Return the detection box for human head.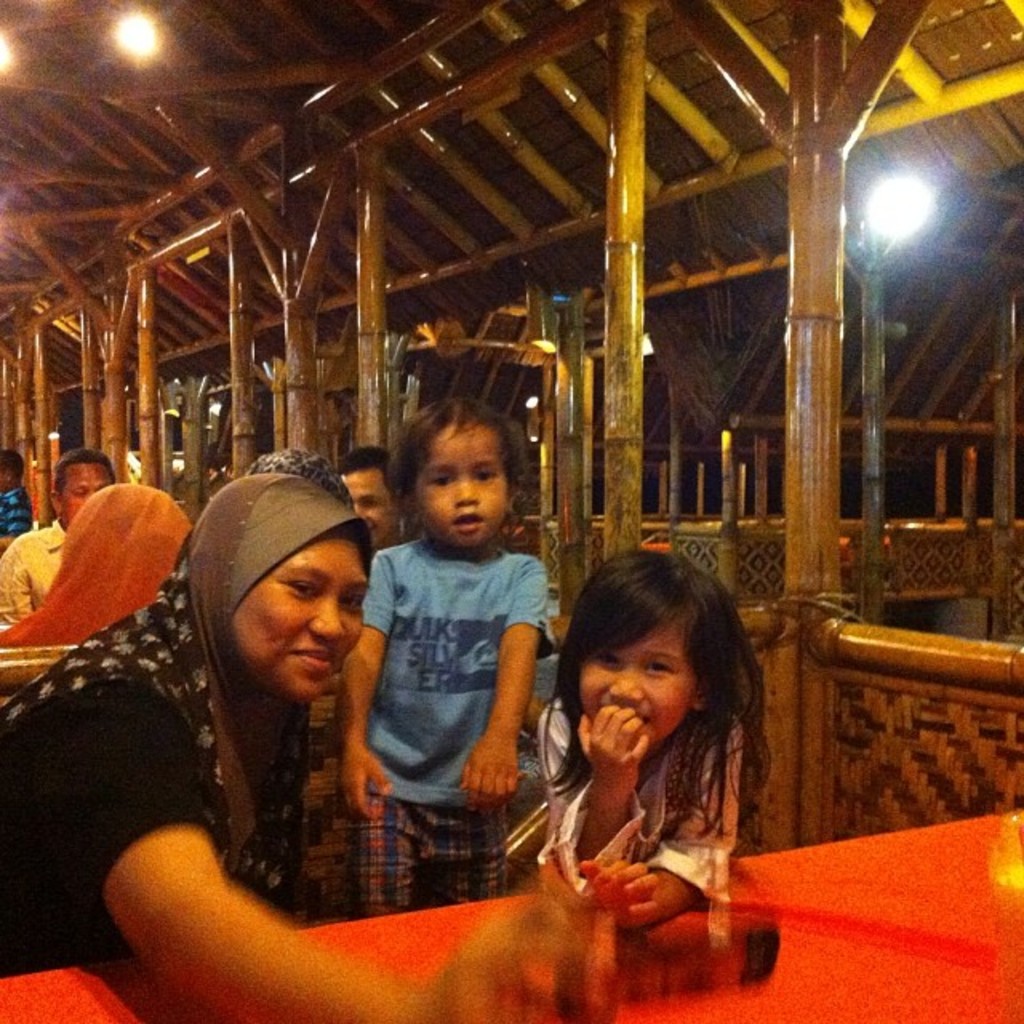
bbox=(334, 443, 405, 550).
